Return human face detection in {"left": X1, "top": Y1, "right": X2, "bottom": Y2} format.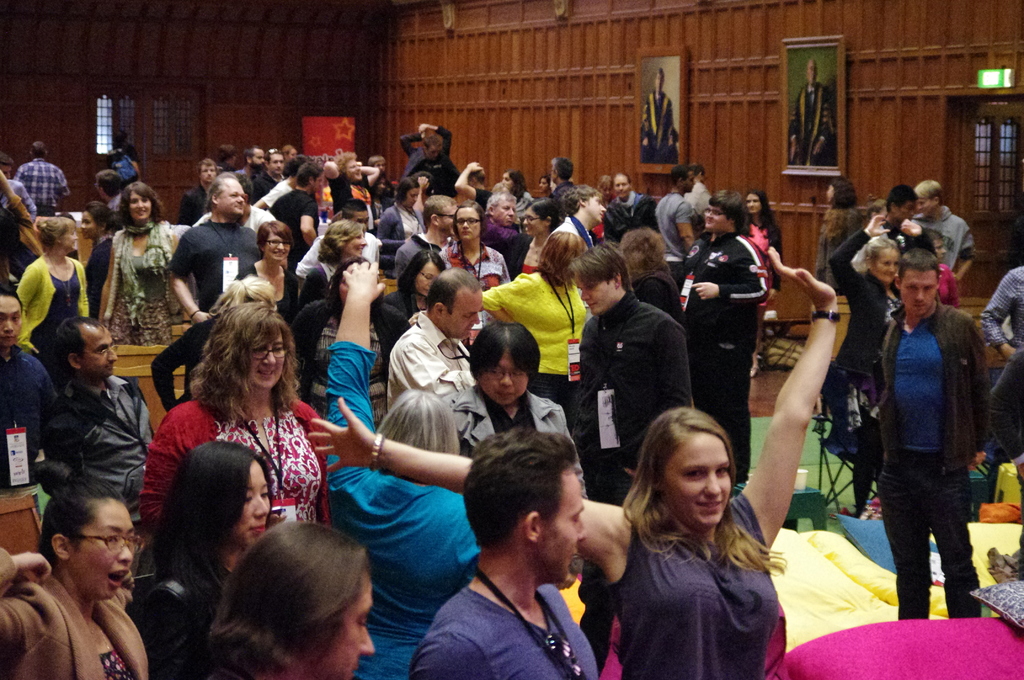
{"left": 890, "top": 200, "right": 915, "bottom": 218}.
